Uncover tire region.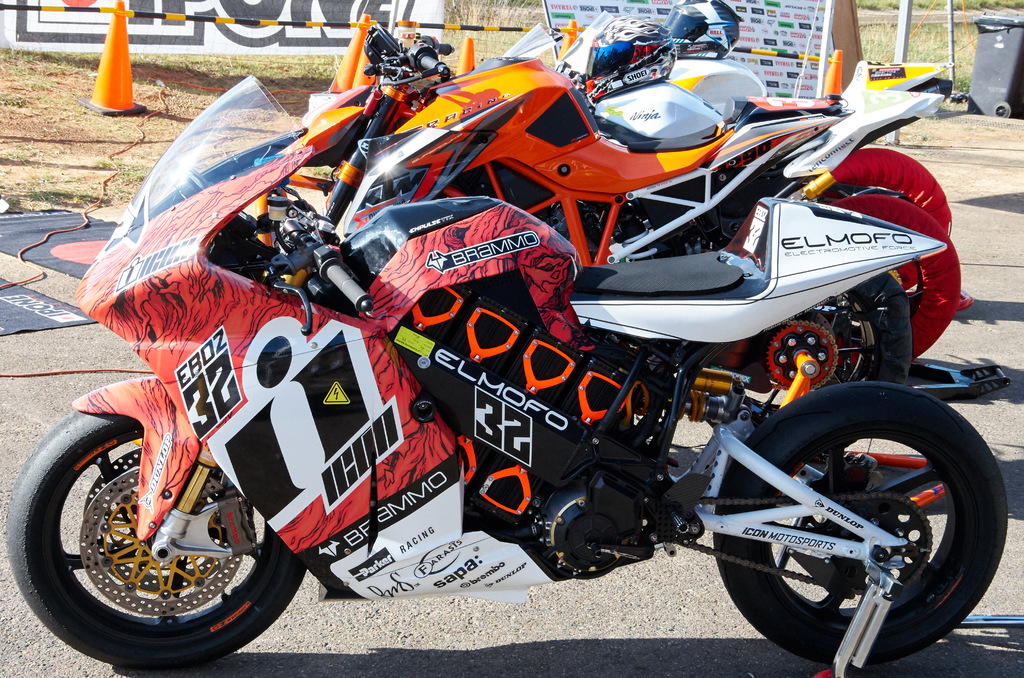
Uncovered: 714/276/924/419.
